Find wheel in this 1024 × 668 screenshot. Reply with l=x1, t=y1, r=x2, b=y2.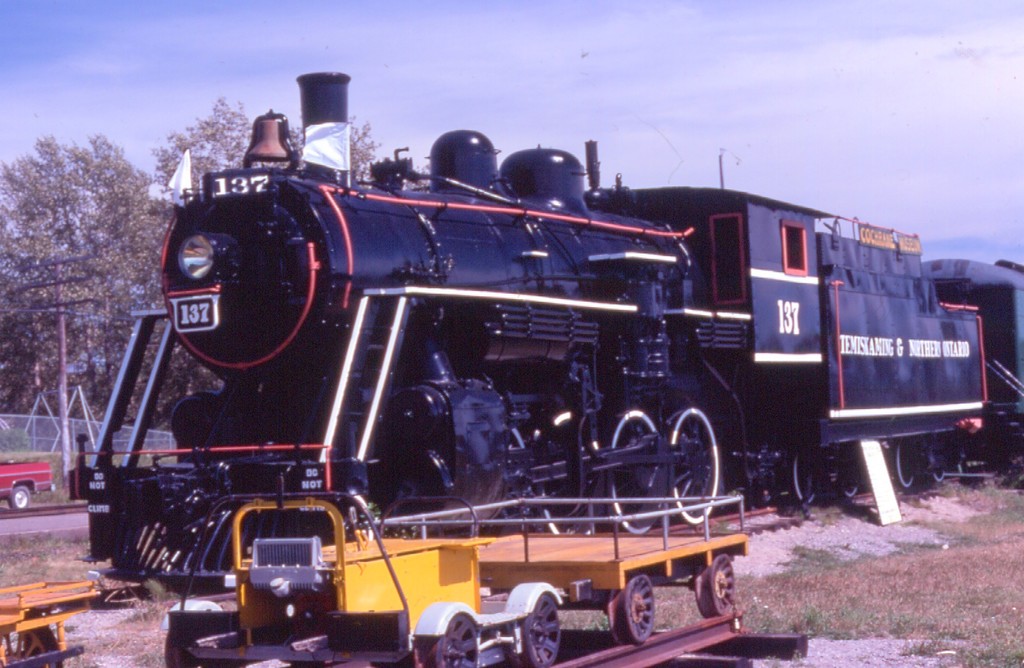
l=837, t=484, r=860, b=500.
